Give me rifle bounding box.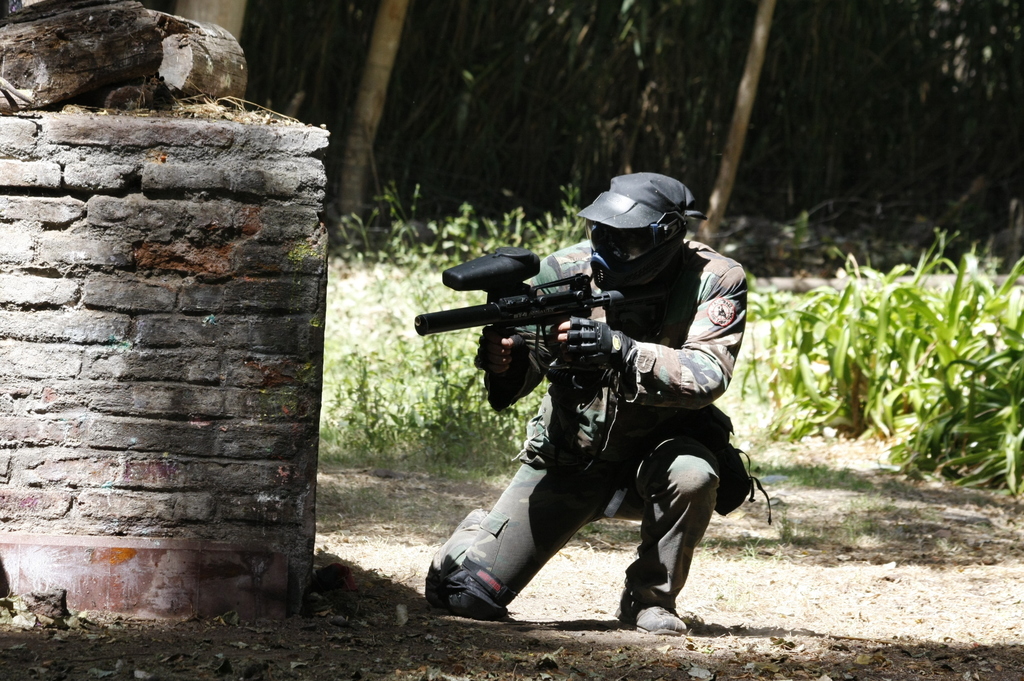
[x1=410, y1=252, x2=668, y2=408].
